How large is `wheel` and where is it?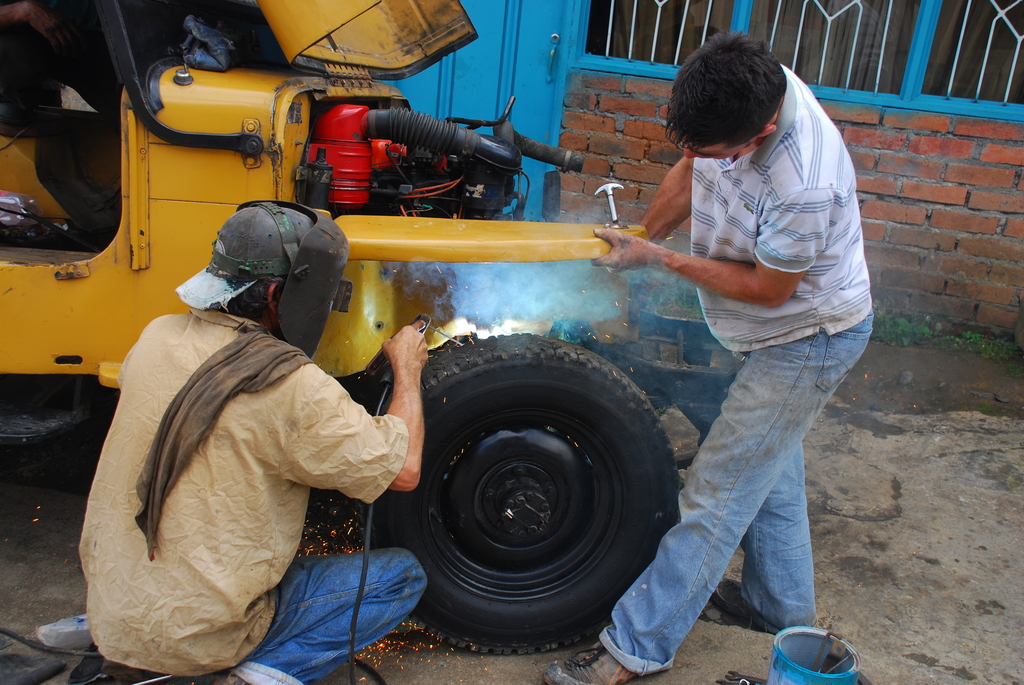
Bounding box: [360, 334, 681, 657].
